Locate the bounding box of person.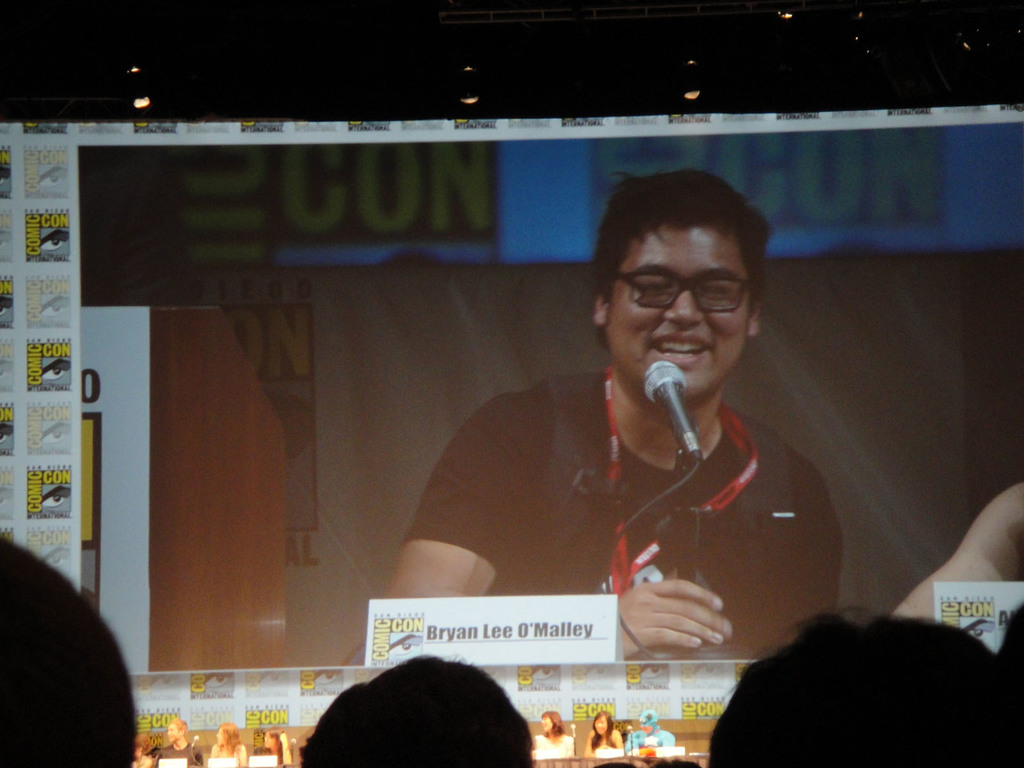
Bounding box: <region>0, 540, 141, 767</region>.
